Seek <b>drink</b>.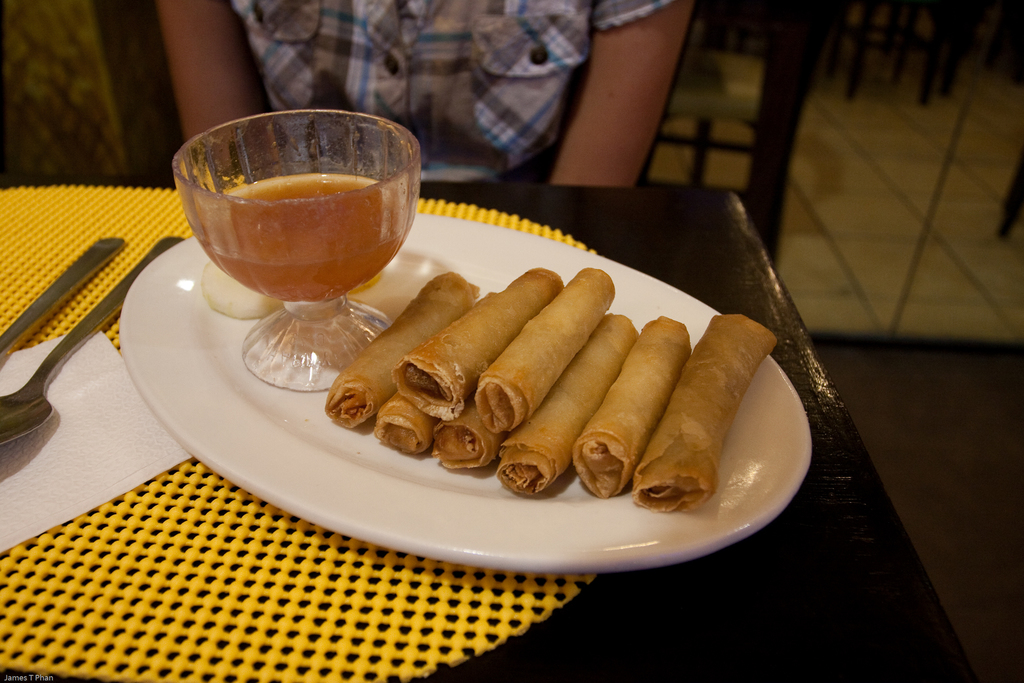
[181,169,419,306].
